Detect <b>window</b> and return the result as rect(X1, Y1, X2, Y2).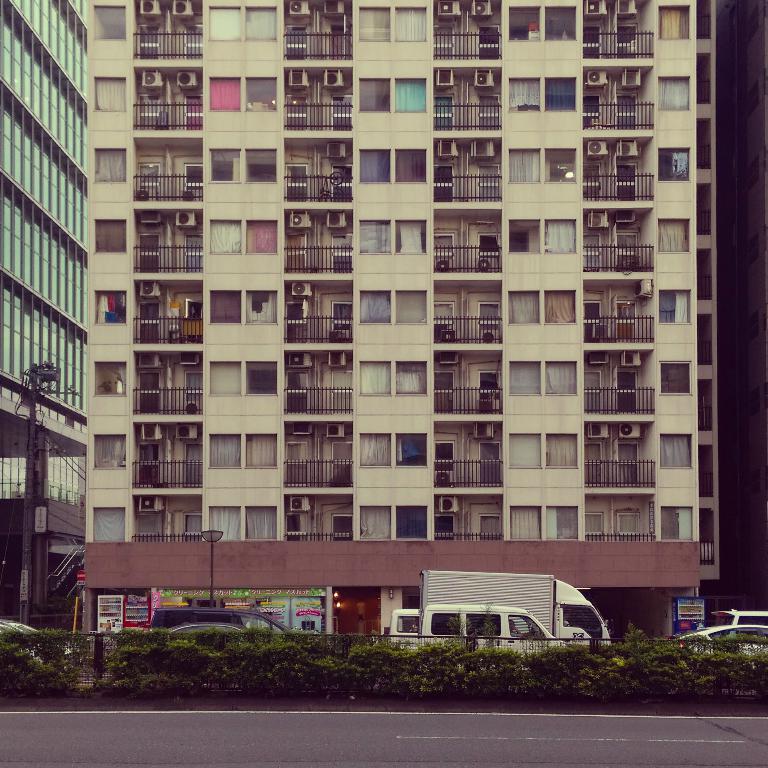
rect(244, 288, 277, 327).
